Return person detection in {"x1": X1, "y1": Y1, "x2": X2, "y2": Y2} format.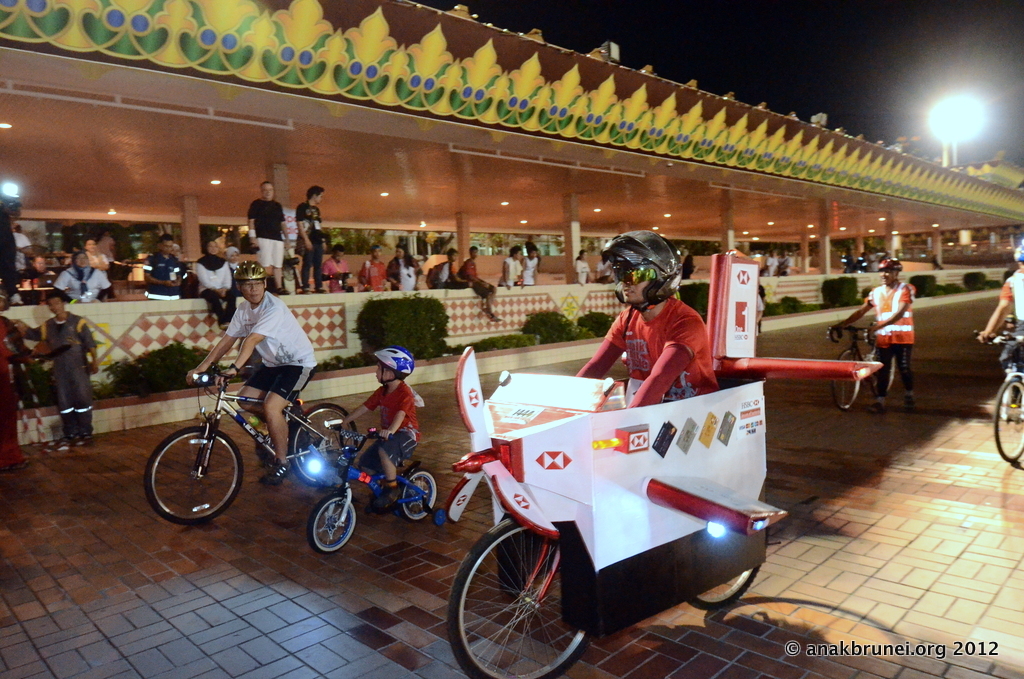
{"x1": 598, "y1": 256, "x2": 618, "y2": 286}.
